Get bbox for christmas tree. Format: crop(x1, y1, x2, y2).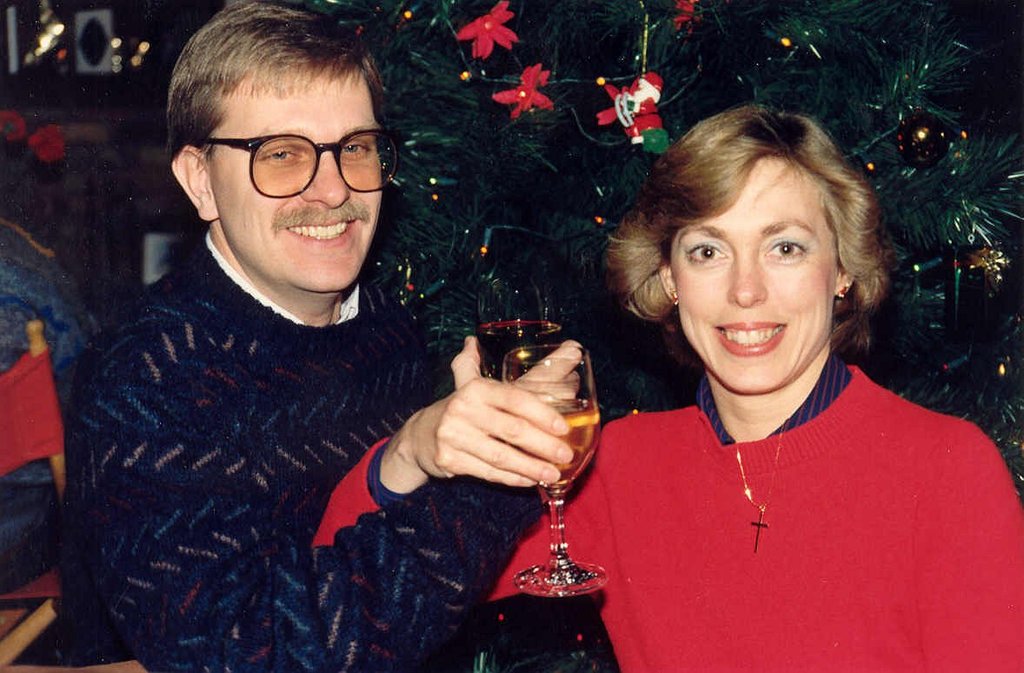
crop(319, 0, 1023, 505).
